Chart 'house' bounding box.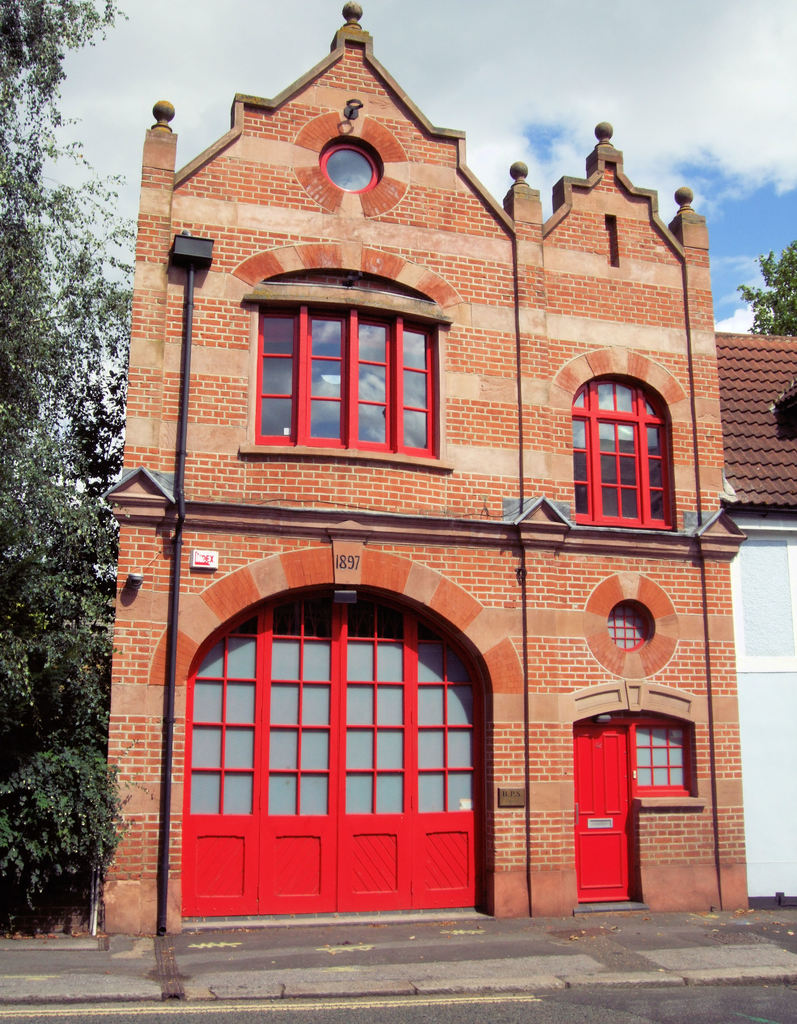
Charted: crop(61, 6, 796, 950).
